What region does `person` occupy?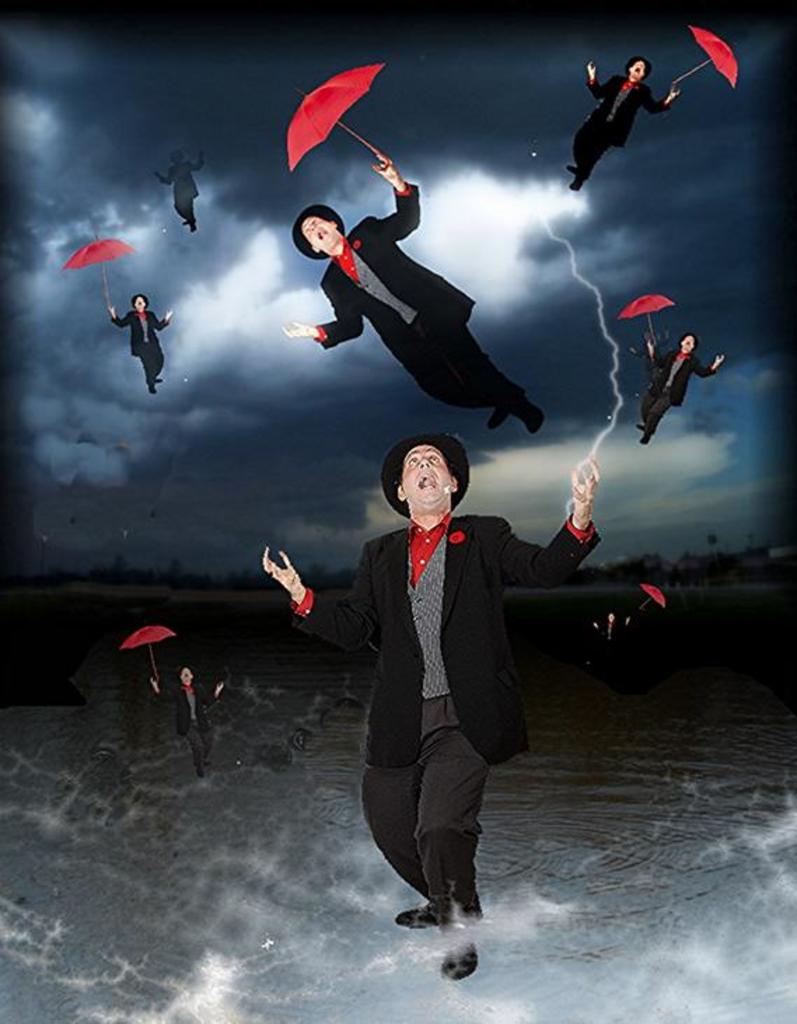
rect(574, 55, 681, 185).
